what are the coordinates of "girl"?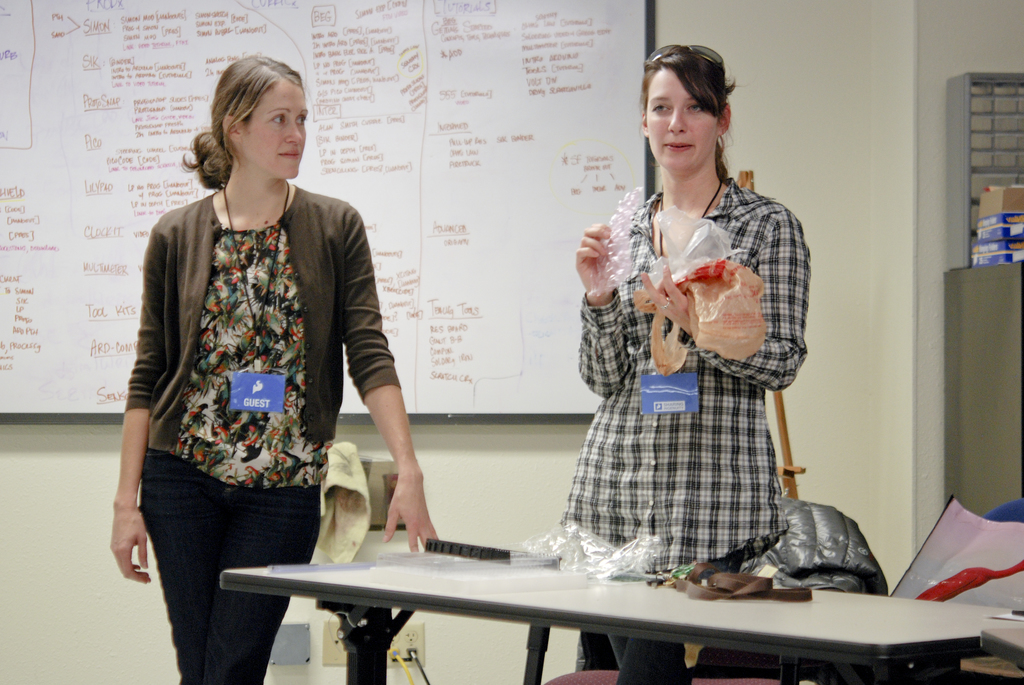
<box>560,46,812,684</box>.
